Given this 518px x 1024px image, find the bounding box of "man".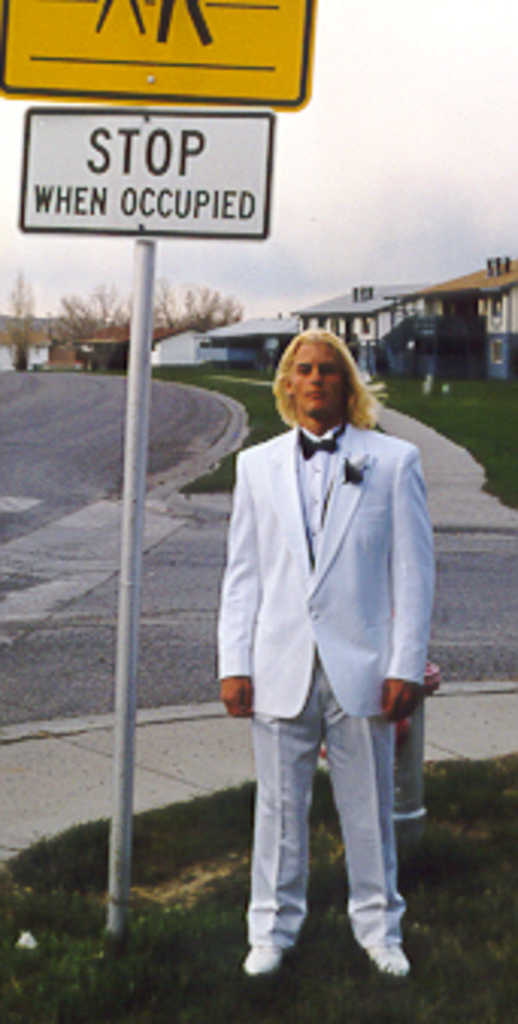
x1=215, y1=394, x2=436, y2=966.
